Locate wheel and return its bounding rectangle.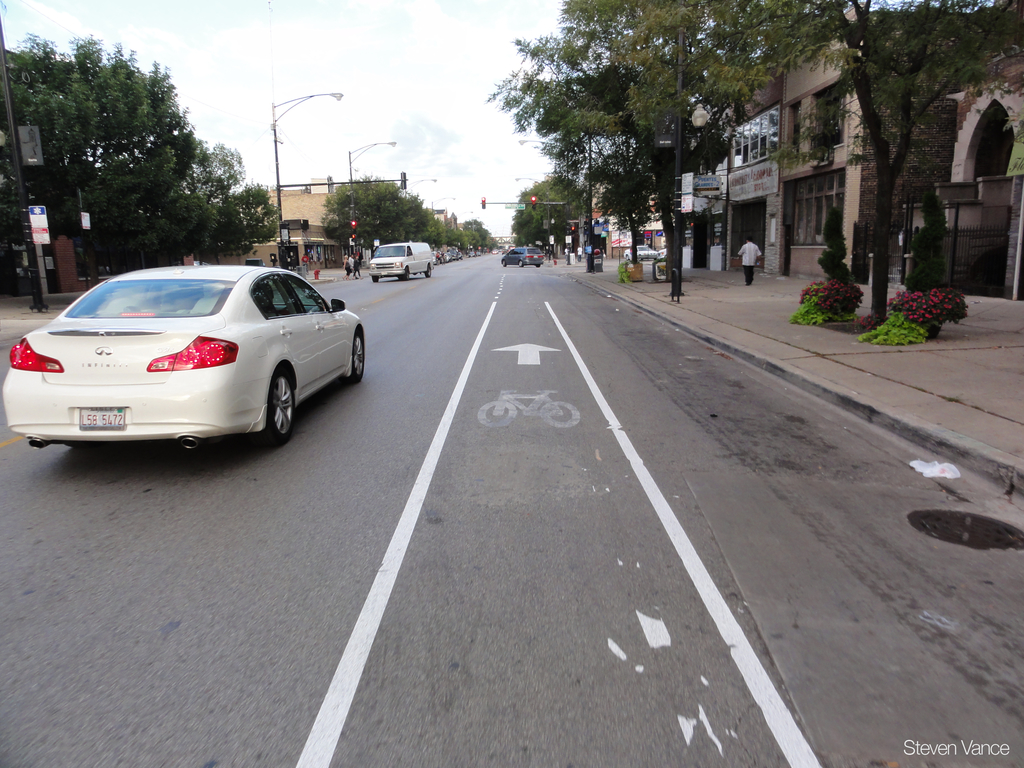
<box>346,330,368,386</box>.
